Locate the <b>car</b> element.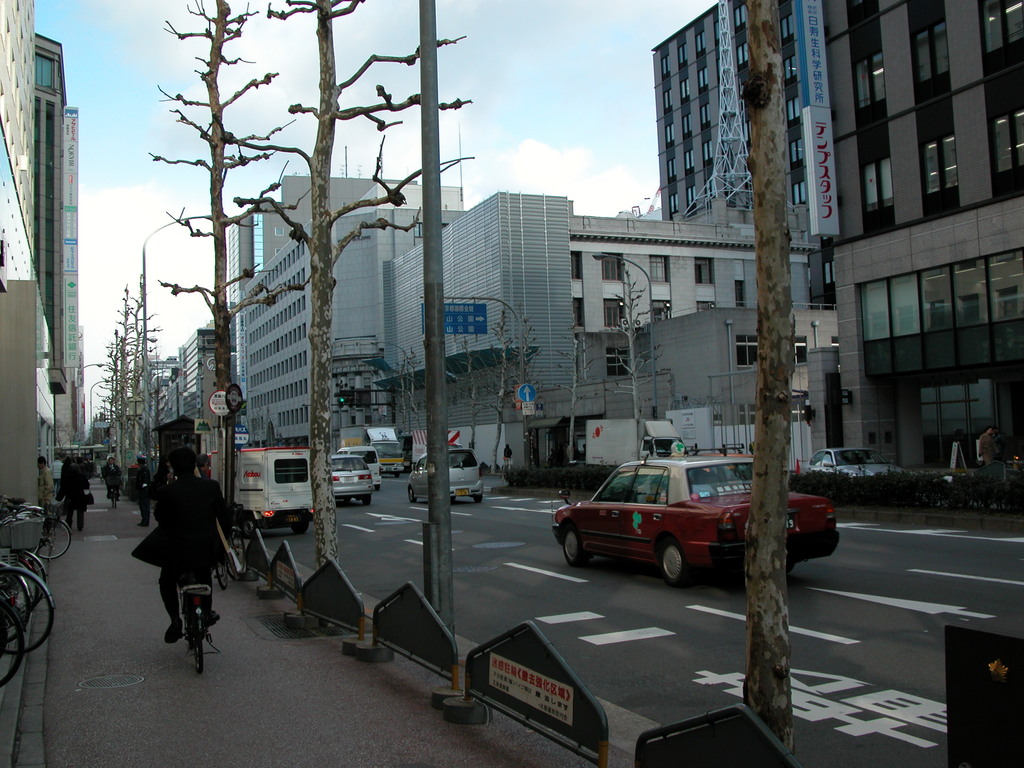
Element bbox: BBox(539, 457, 813, 596).
